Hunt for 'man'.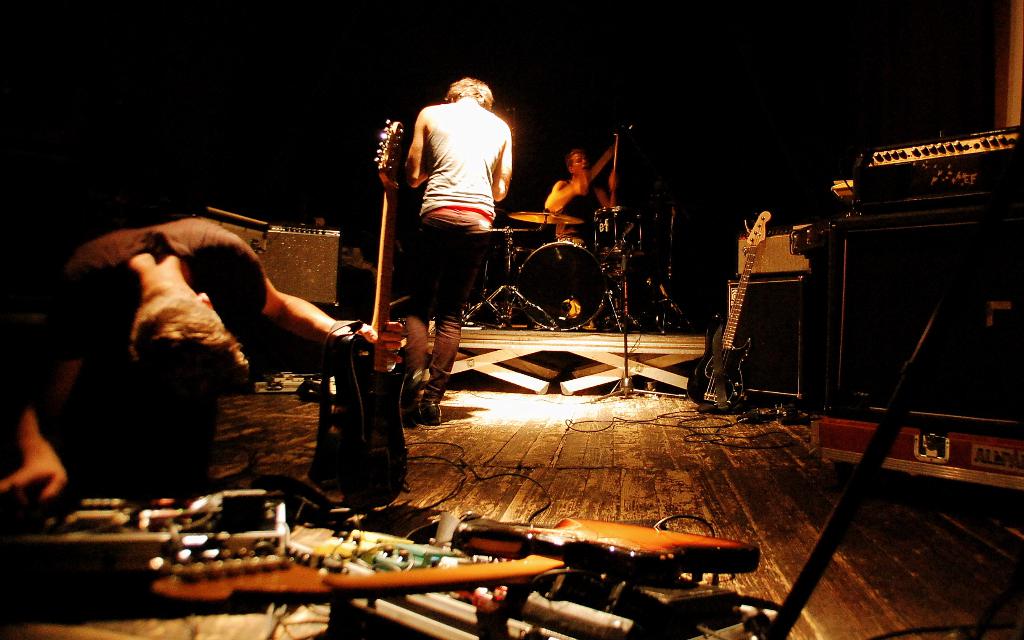
Hunted down at bbox=[542, 149, 617, 250].
